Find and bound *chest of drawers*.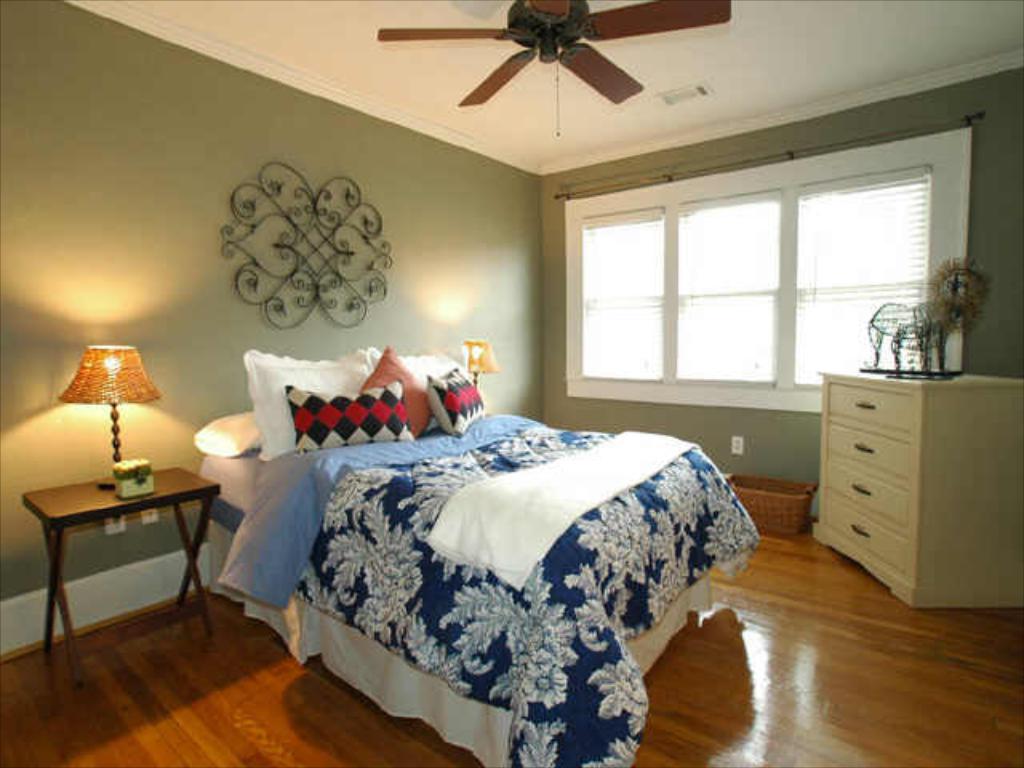
Bound: Rect(813, 363, 1022, 613).
